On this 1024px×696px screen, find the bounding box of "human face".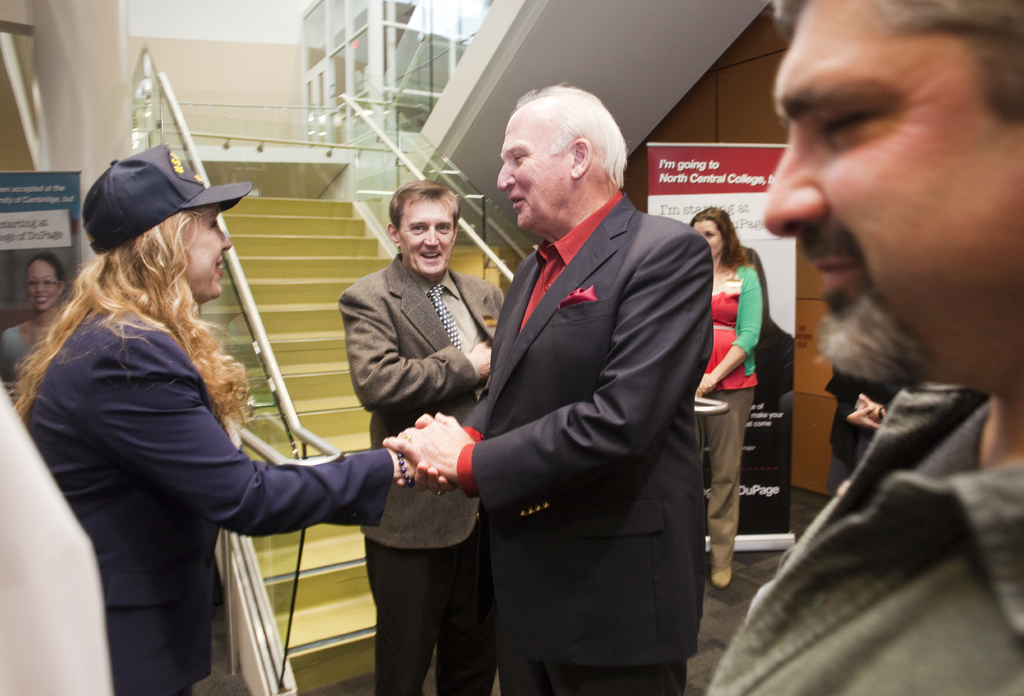
Bounding box: 760,0,1023,360.
